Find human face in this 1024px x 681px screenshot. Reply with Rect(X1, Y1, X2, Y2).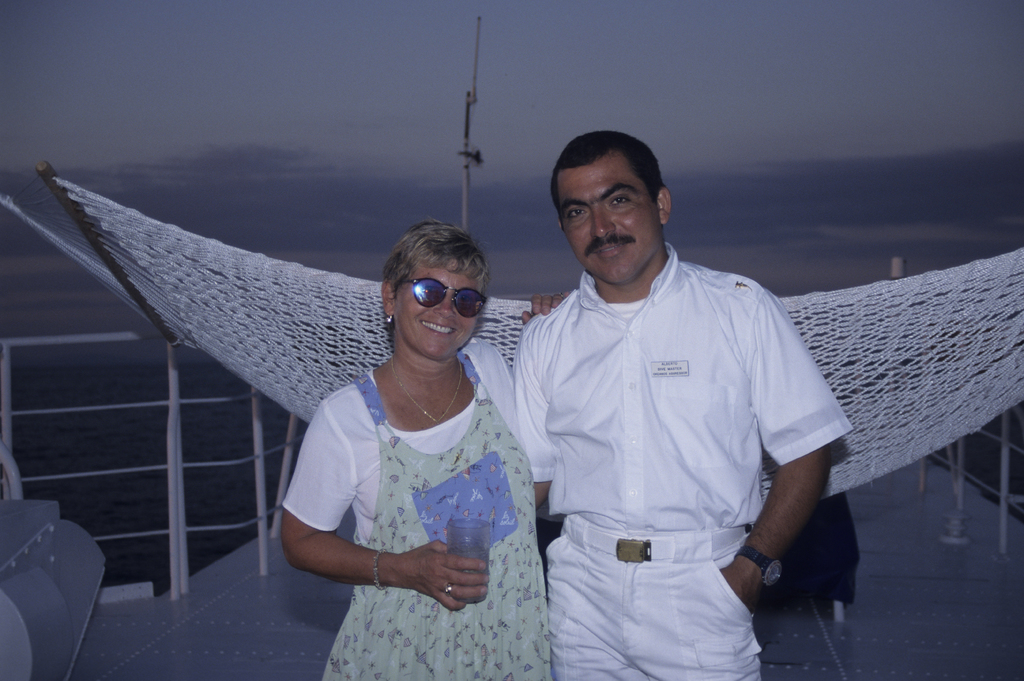
Rect(552, 158, 661, 285).
